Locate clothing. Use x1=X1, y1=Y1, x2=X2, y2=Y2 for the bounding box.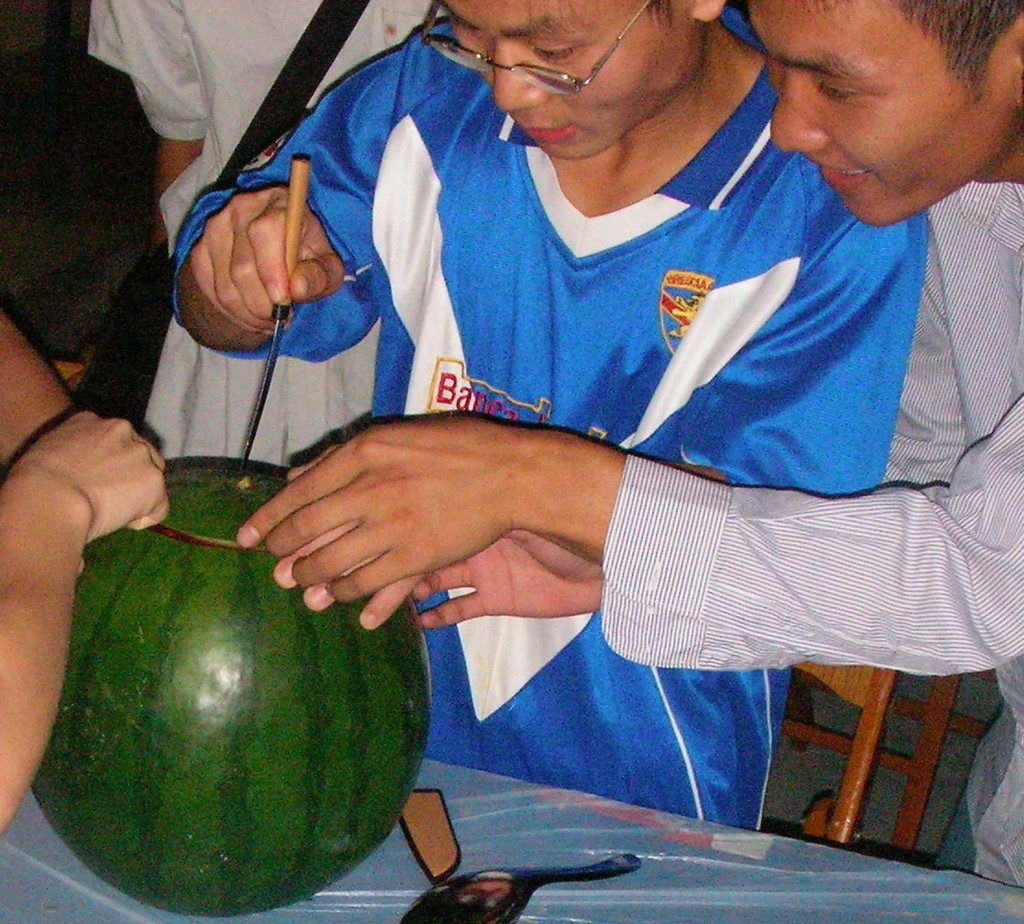
x1=580, y1=169, x2=1023, y2=890.
